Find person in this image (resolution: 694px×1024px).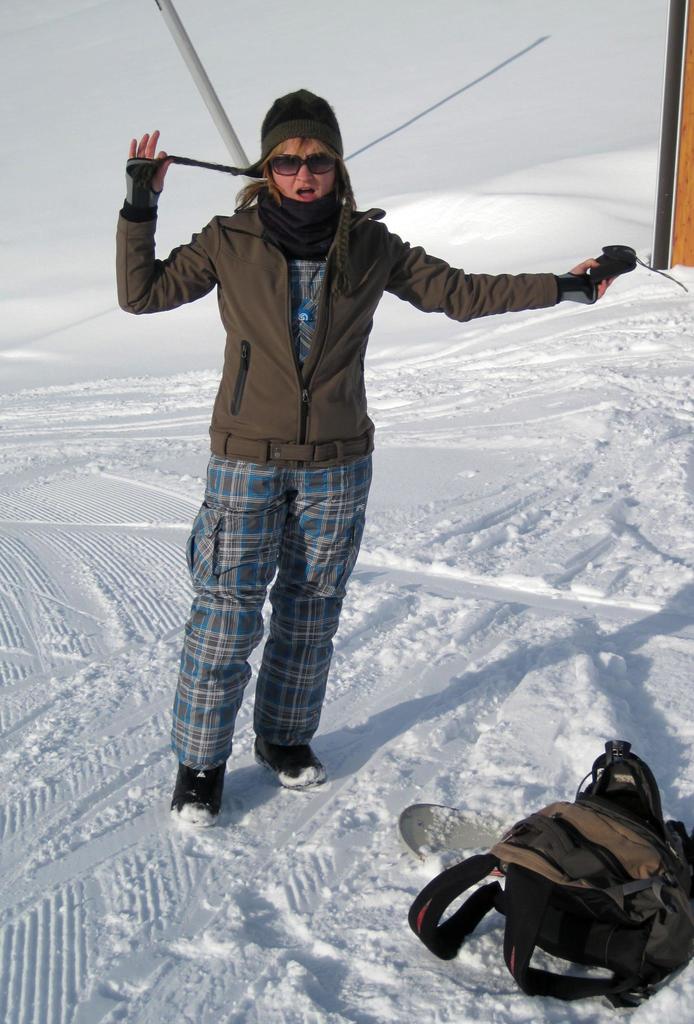
(x1=140, y1=58, x2=609, y2=824).
